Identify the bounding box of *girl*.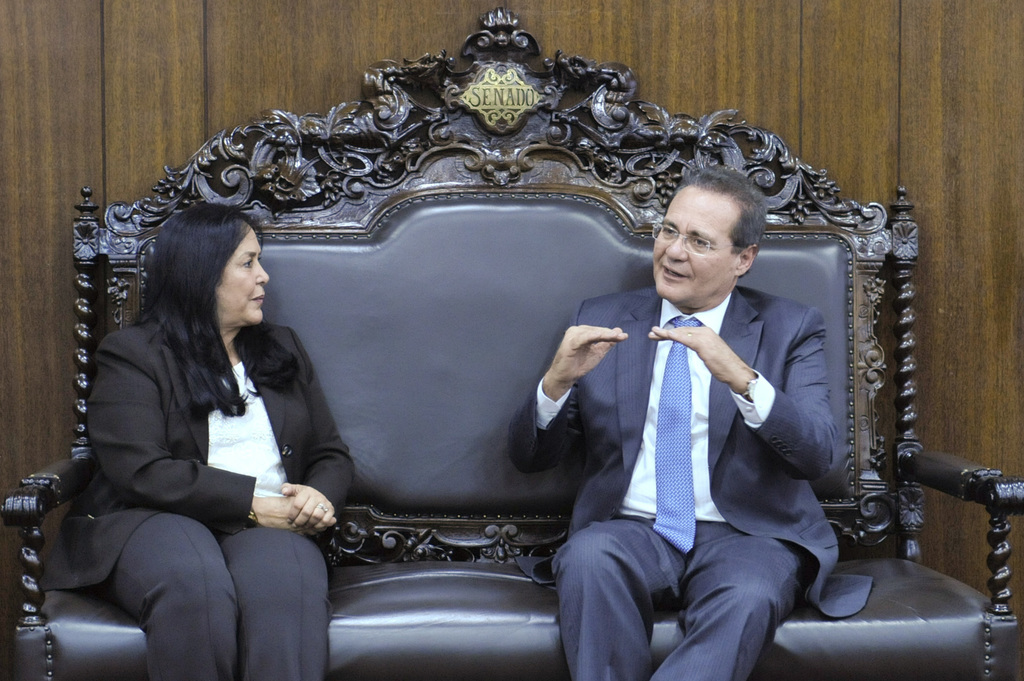
{"x1": 36, "y1": 200, "x2": 350, "y2": 680}.
